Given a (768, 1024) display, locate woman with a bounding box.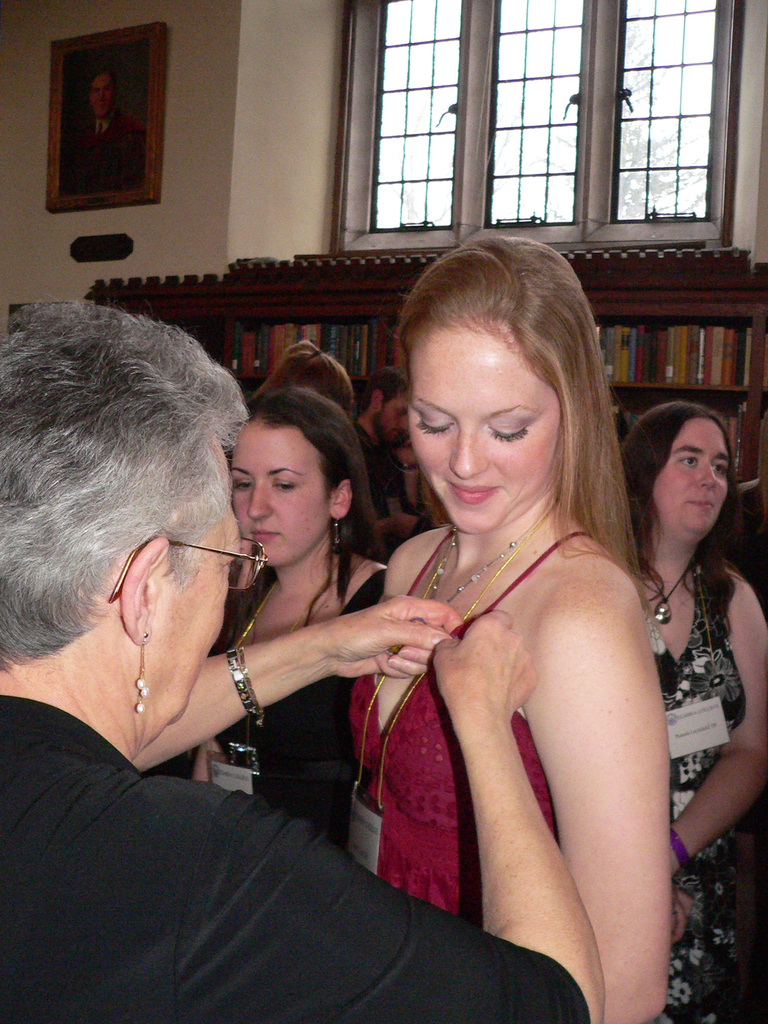
Located: (x1=618, y1=403, x2=767, y2=1023).
